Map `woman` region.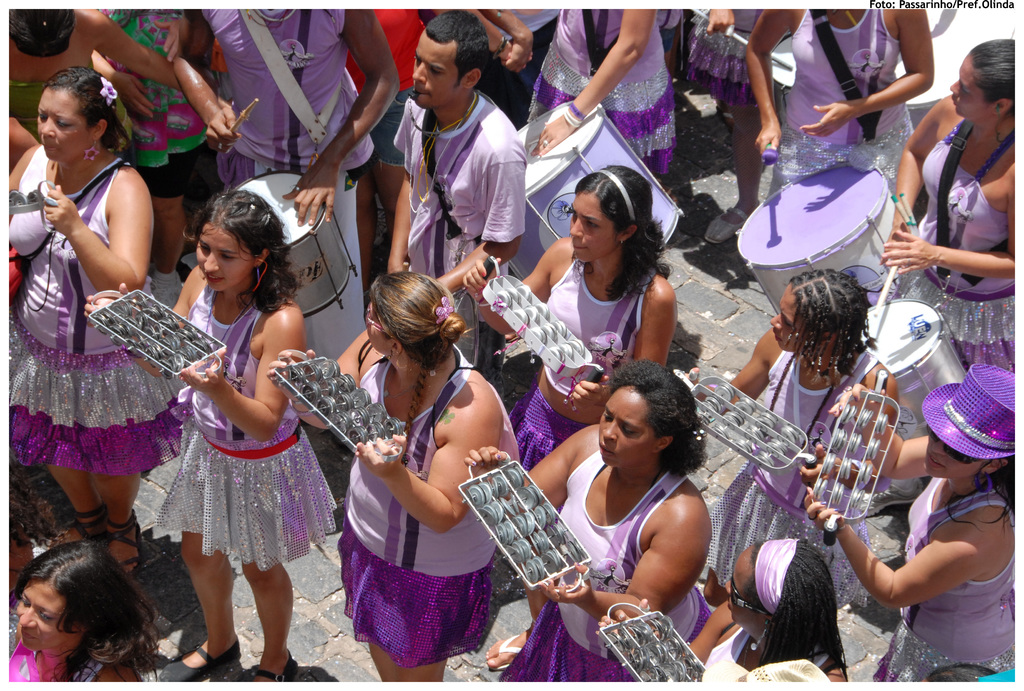
Mapped to BBox(683, 266, 900, 605).
